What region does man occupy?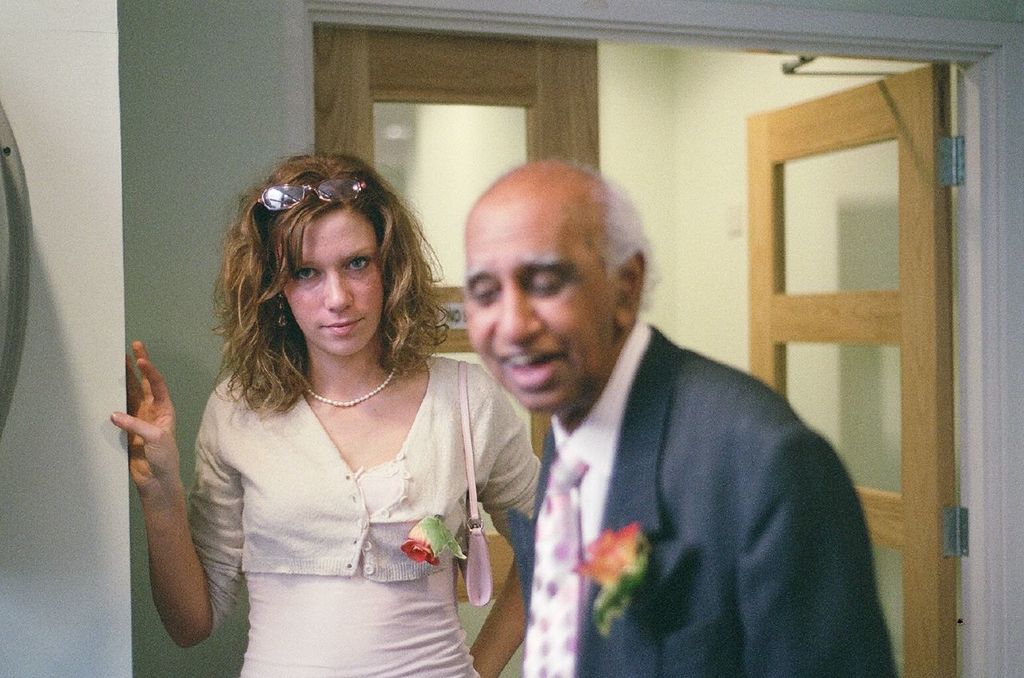
(463,156,897,677).
